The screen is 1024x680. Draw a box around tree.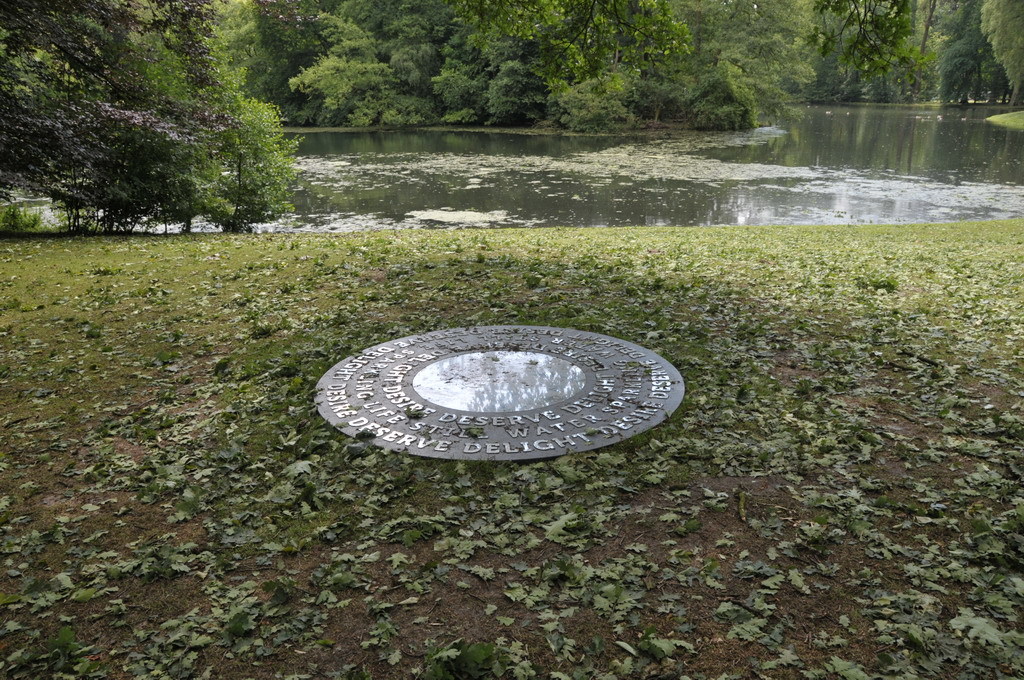
[738,0,817,111].
